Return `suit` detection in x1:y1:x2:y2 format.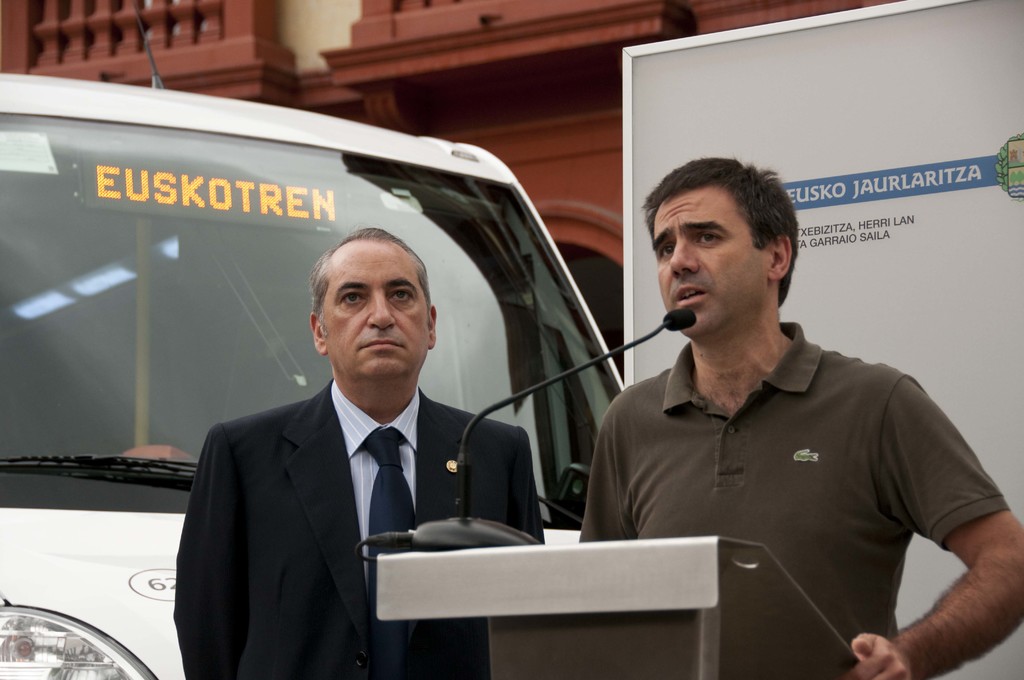
160:342:549:652.
